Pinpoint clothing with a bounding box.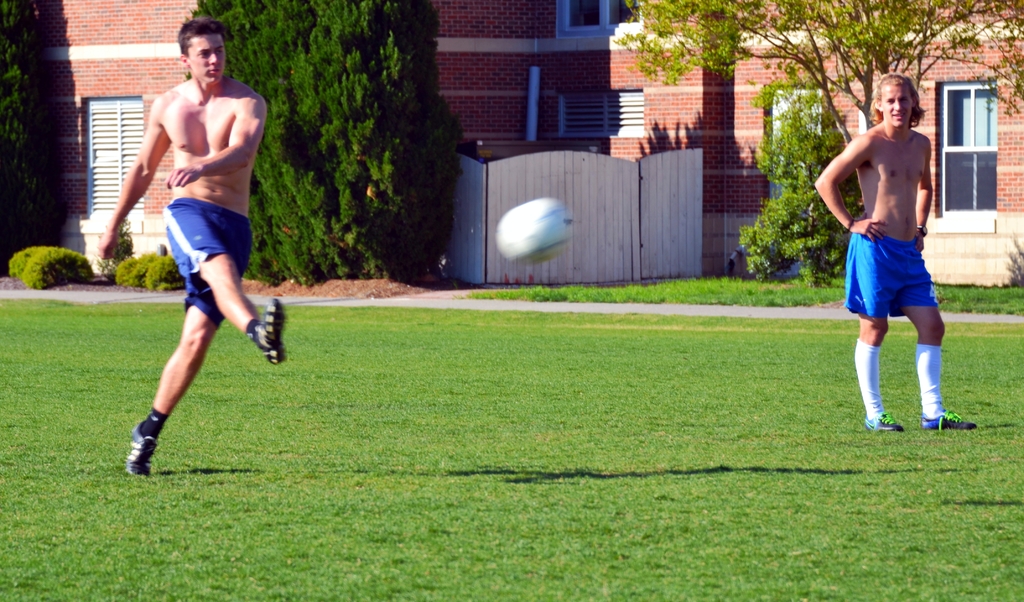
[x1=844, y1=229, x2=937, y2=322].
